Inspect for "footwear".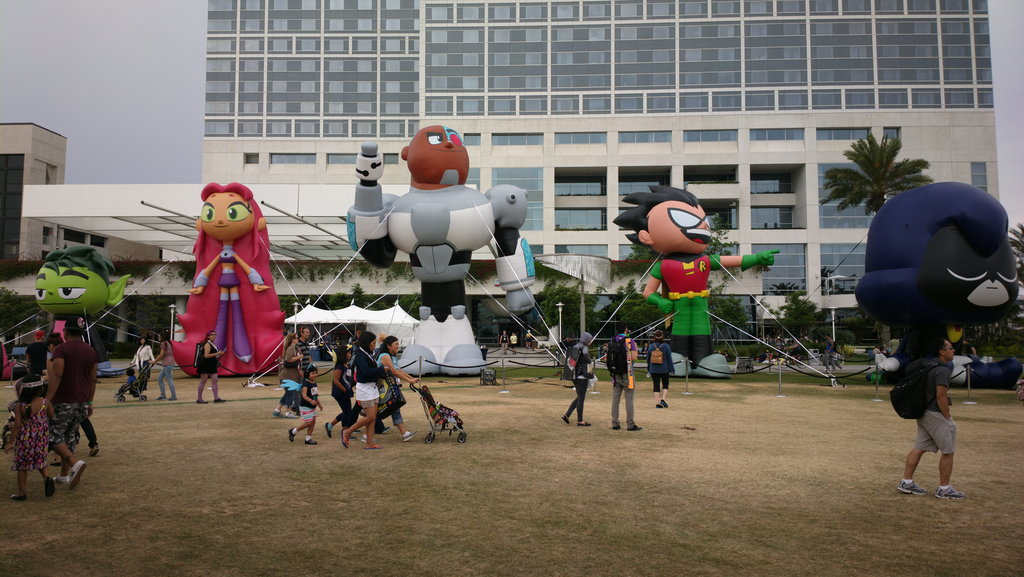
Inspection: 167/396/177/403.
